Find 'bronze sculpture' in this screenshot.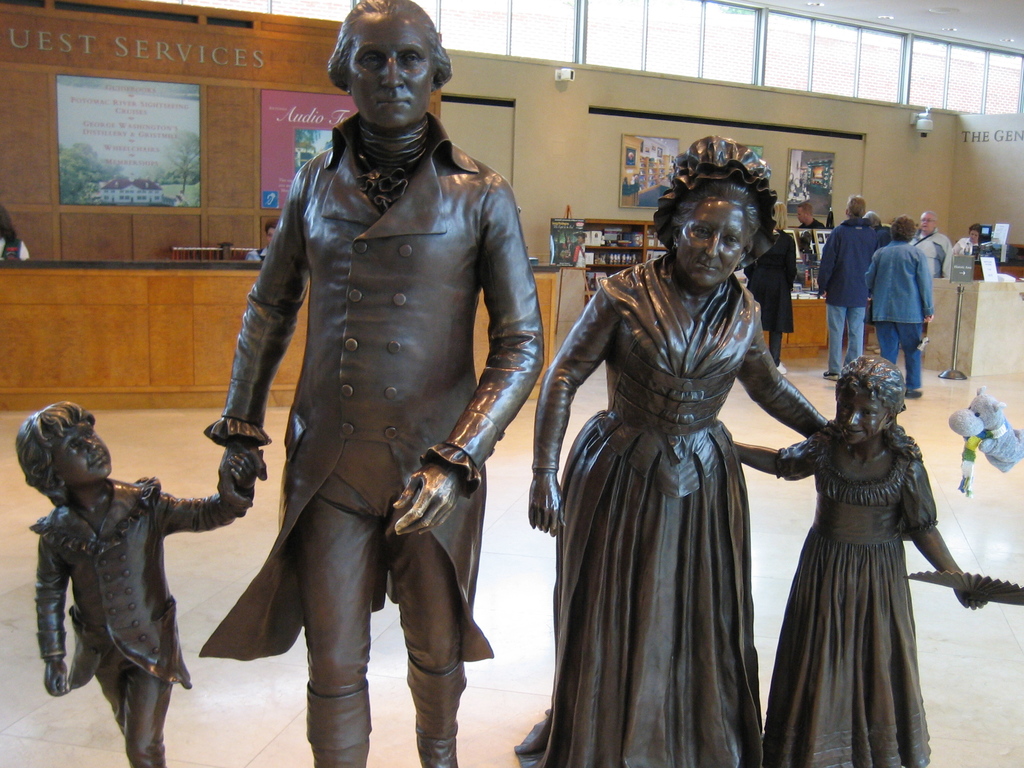
The bounding box for 'bronze sculpture' is (left=512, top=131, right=1023, bottom=767).
